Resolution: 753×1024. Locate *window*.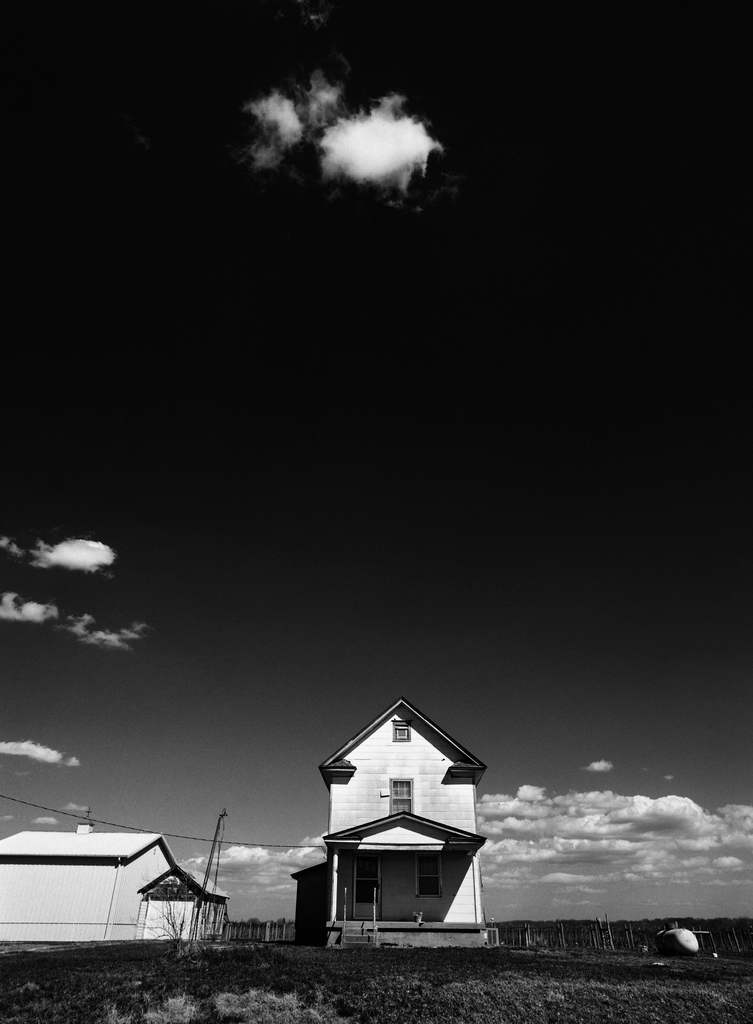
(353,860,387,911).
